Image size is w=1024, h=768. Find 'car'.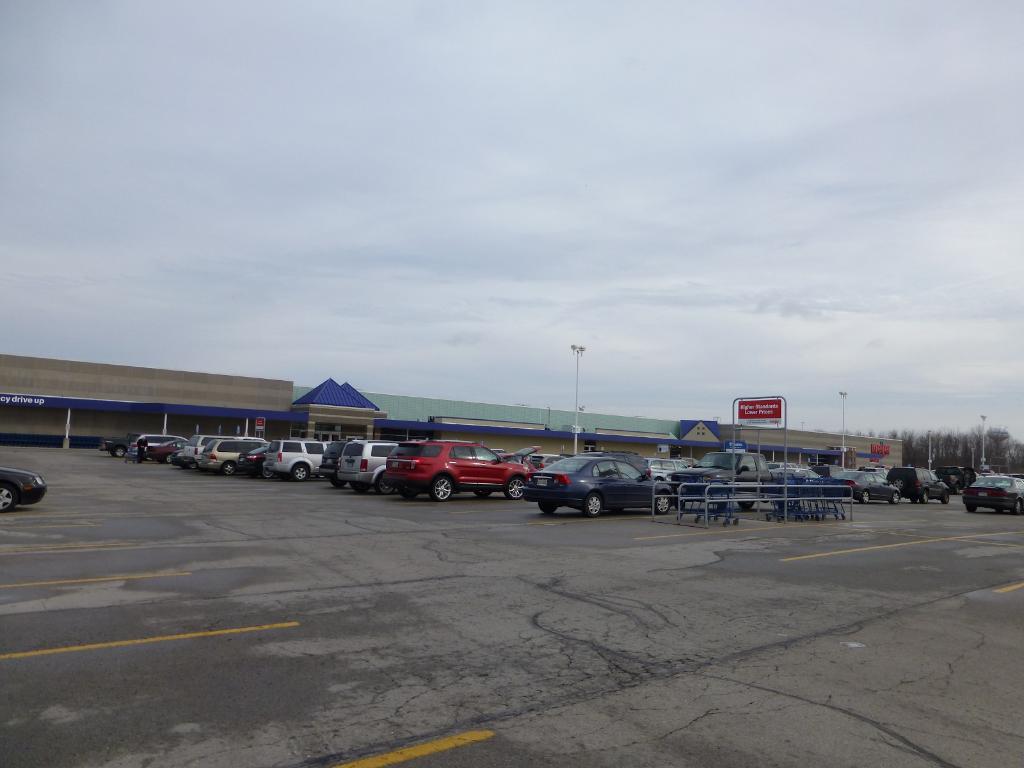
<region>317, 438, 346, 488</region>.
